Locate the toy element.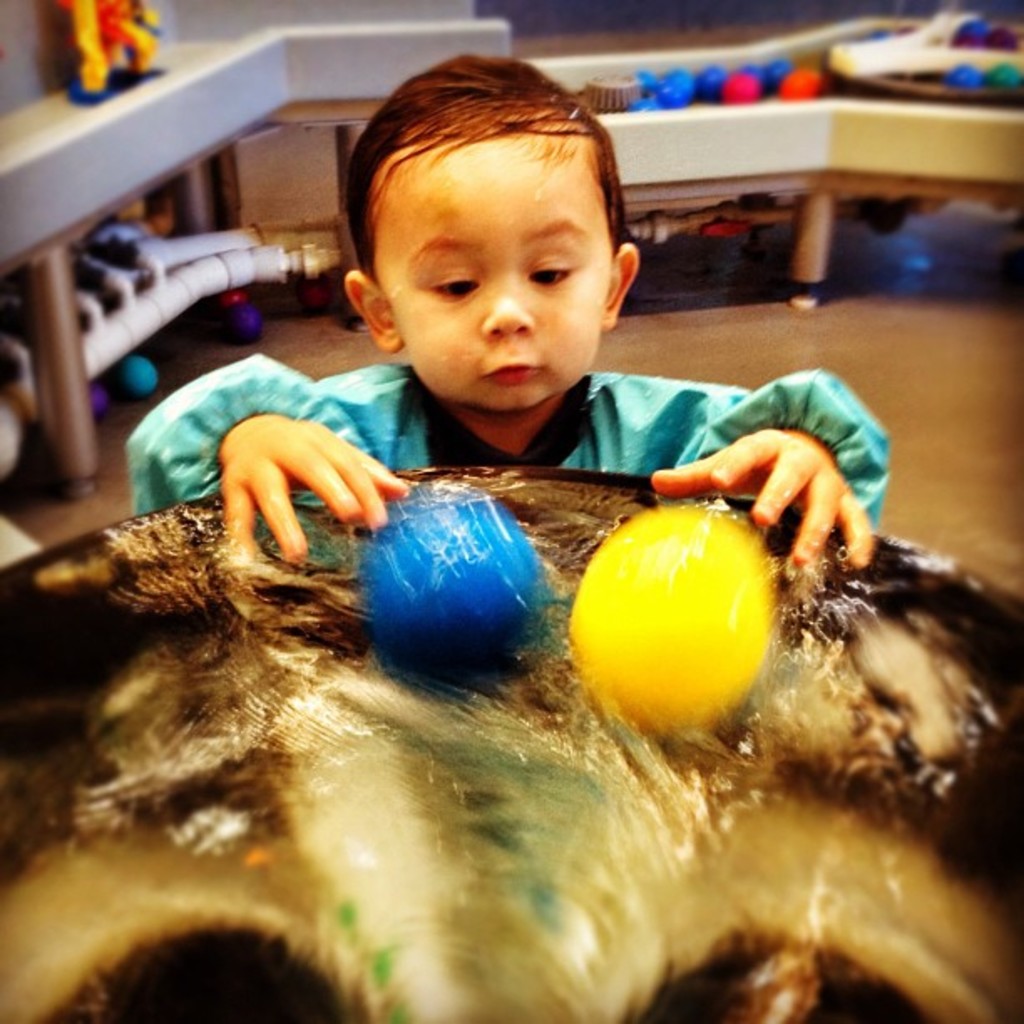
Element bbox: box=[360, 479, 550, 678].
